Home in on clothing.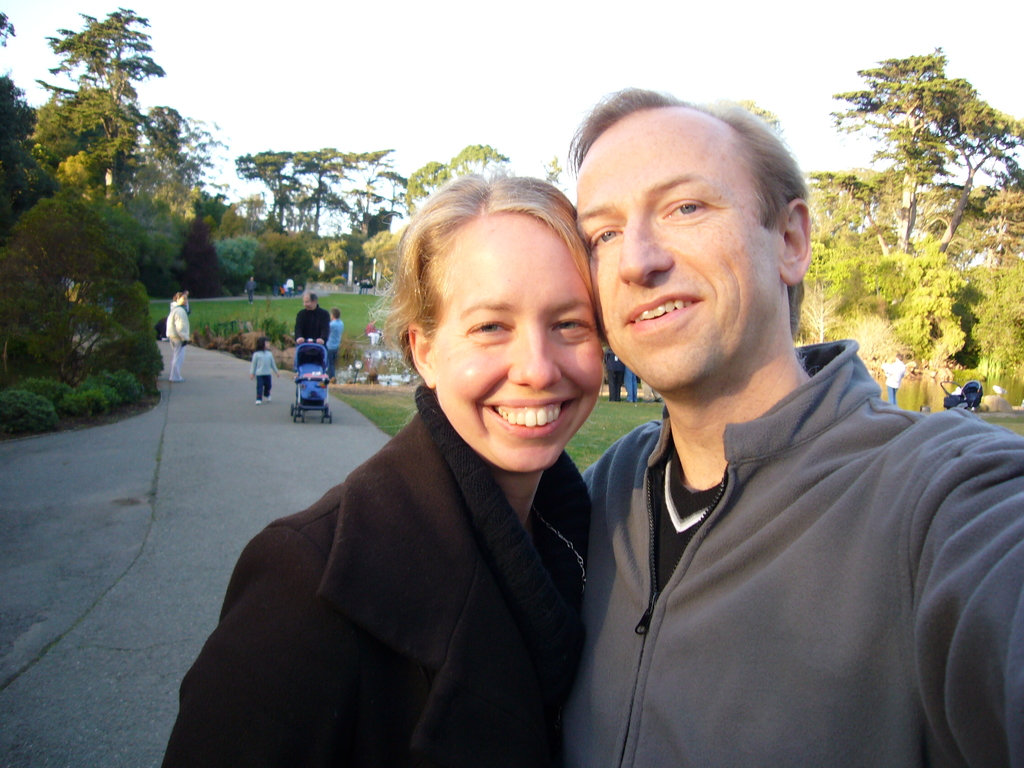
Homed in at [883, 359, 914, 406].
